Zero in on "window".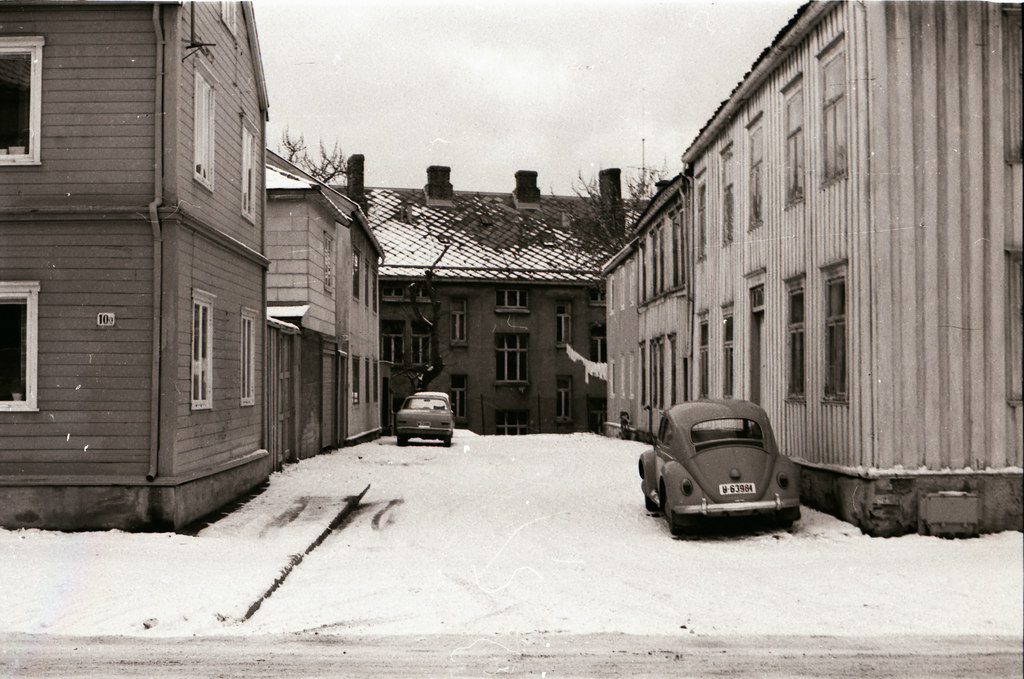
Zeroed in: rect(240, 110, 259, 227).
